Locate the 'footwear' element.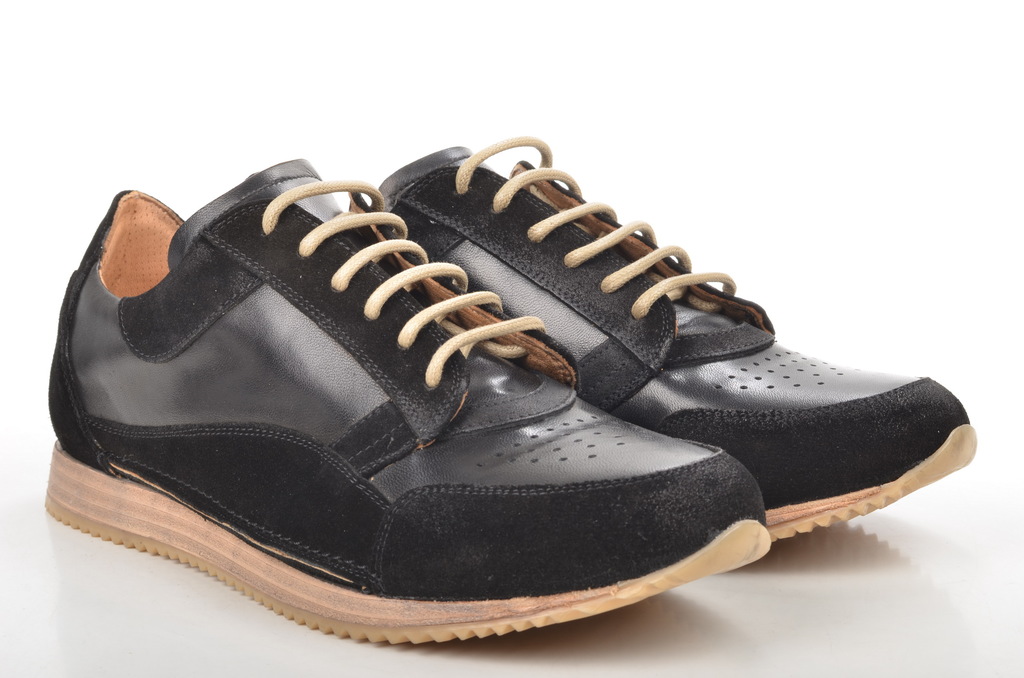
Element bbox: 34,150,776,647.
